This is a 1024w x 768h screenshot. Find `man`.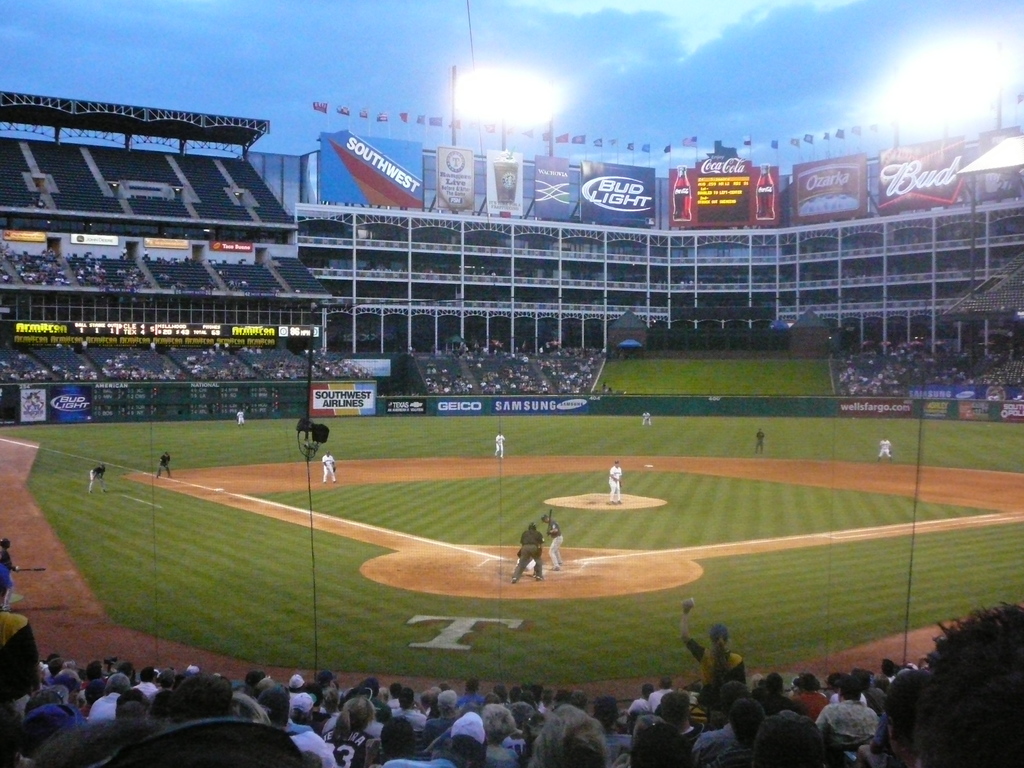
Bounding box: [left=155, top=450, right=173, bottom=478].
